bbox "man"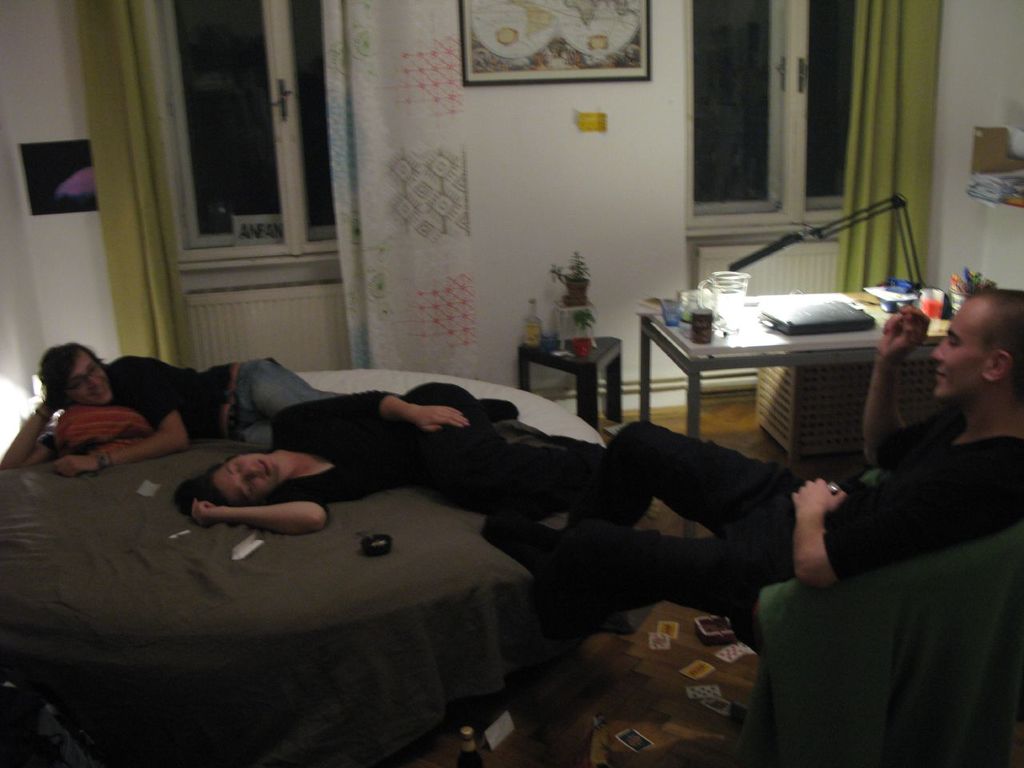
region(482, 286, 1023, 627)
